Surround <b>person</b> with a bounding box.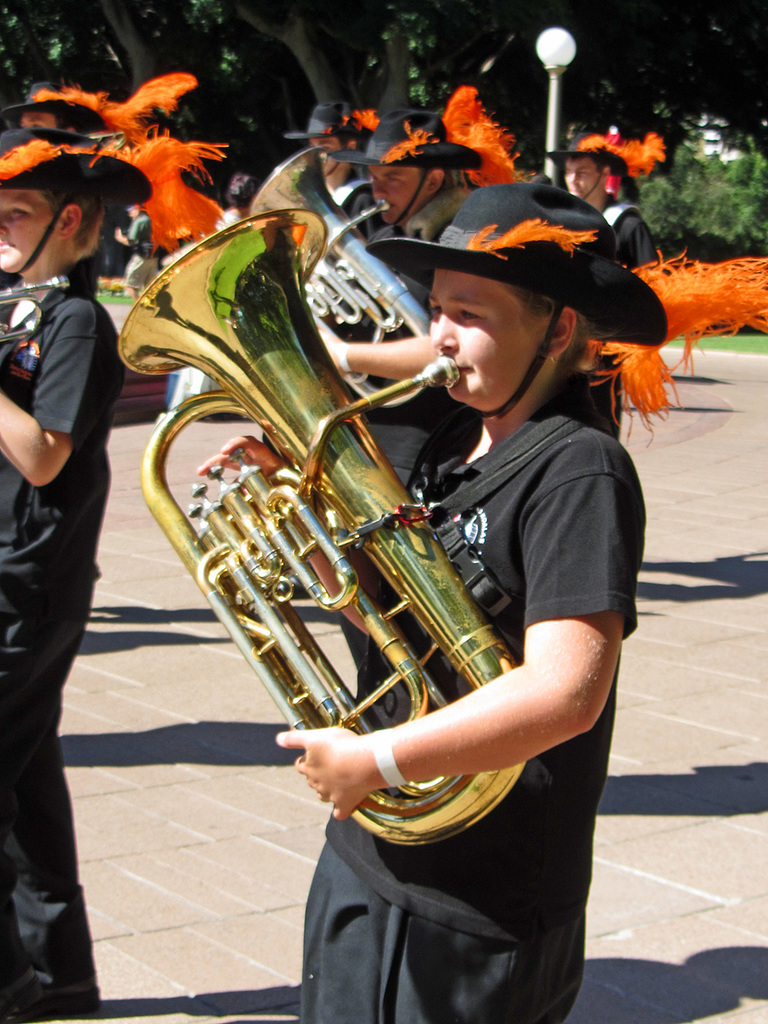
Rect(0, 124, 128, 1023).
